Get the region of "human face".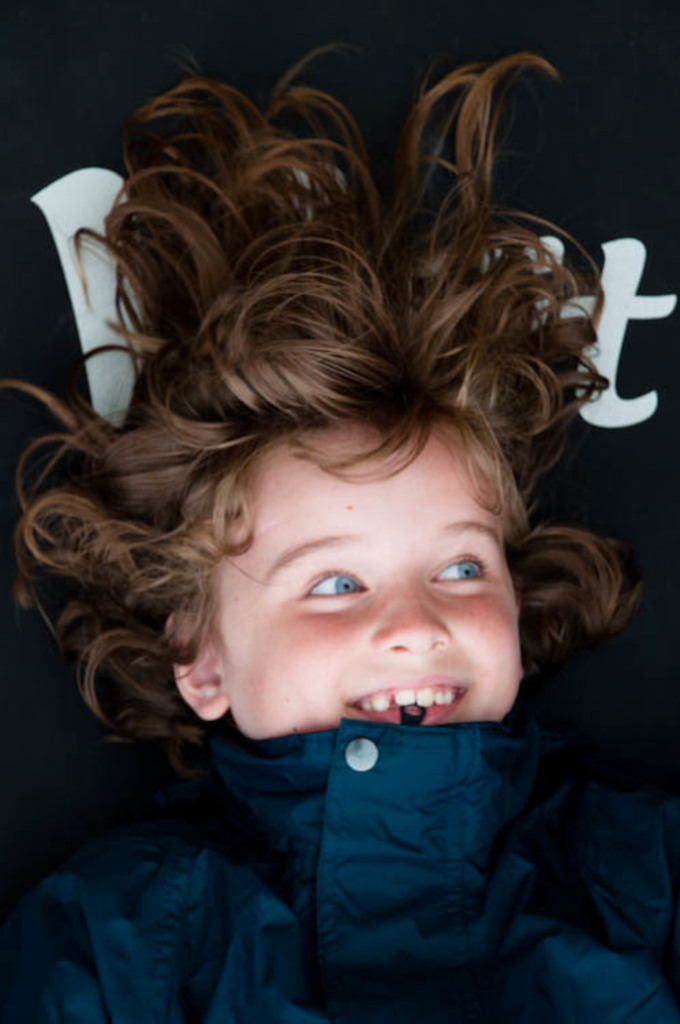
(left=175, top=444, right=526, bottom=741).
